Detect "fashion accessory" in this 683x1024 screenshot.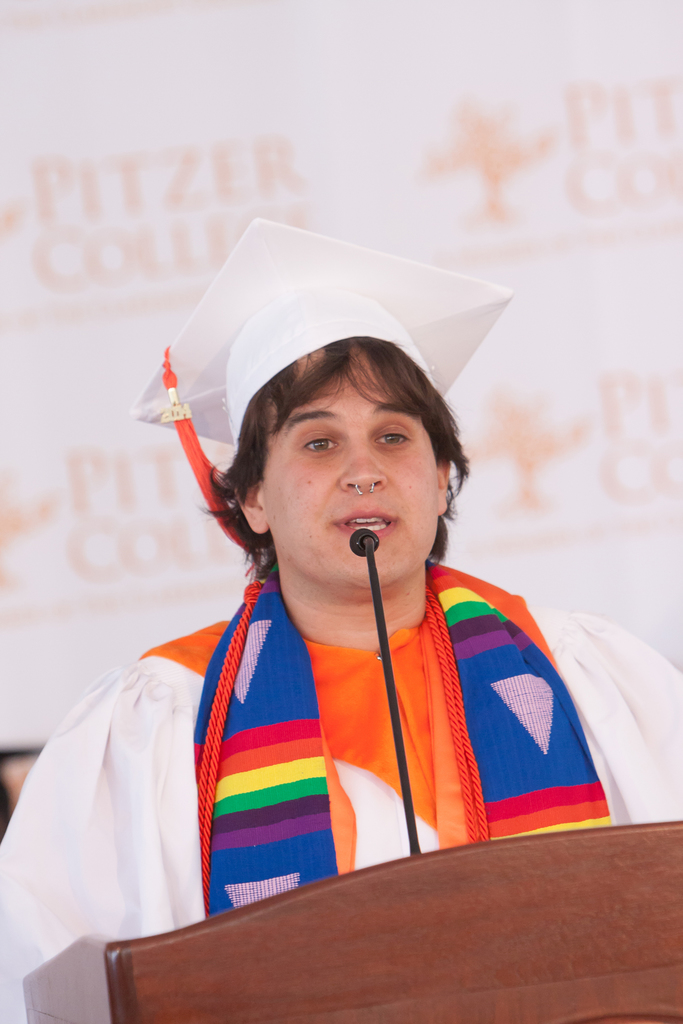
Detection: bbox=(192, 557, 612, 925).
